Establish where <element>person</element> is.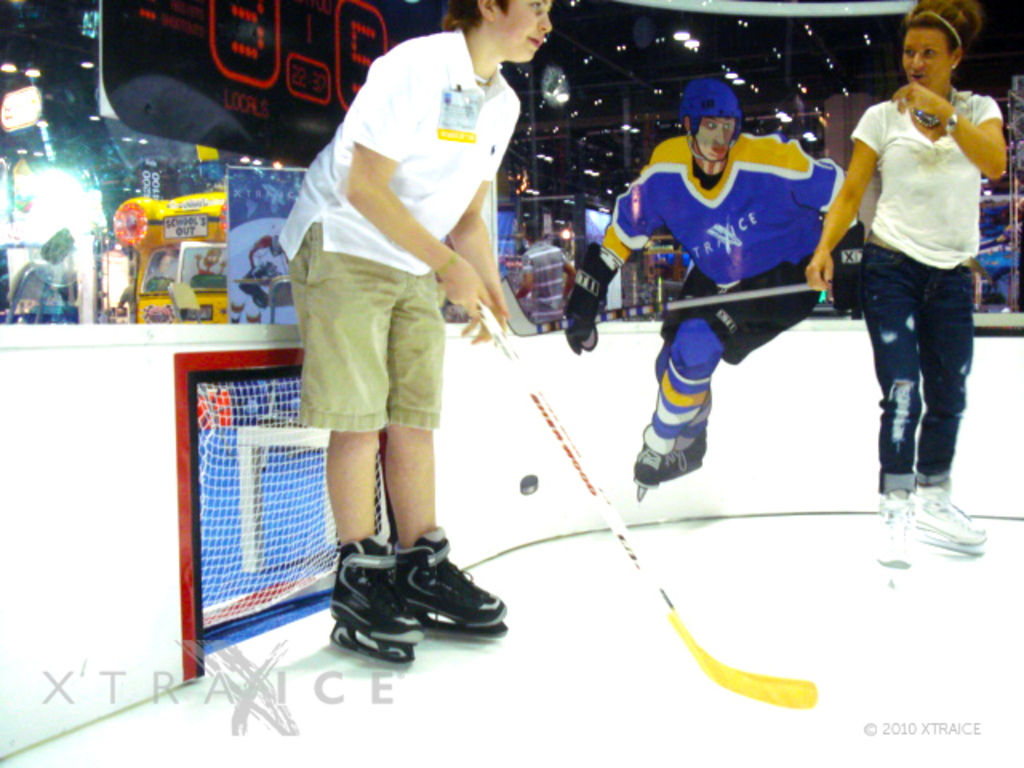
Established at {"x1": 275, "y1": 0, "x2": 552, "y2": 662}.
